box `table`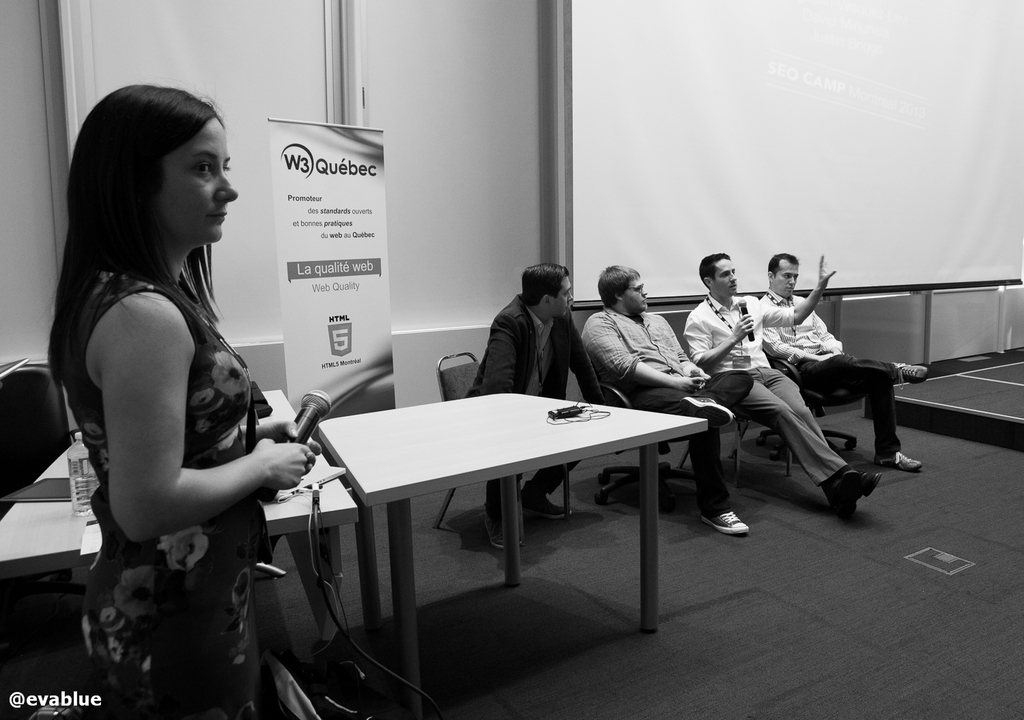
box(0, 430, 399, 706)
